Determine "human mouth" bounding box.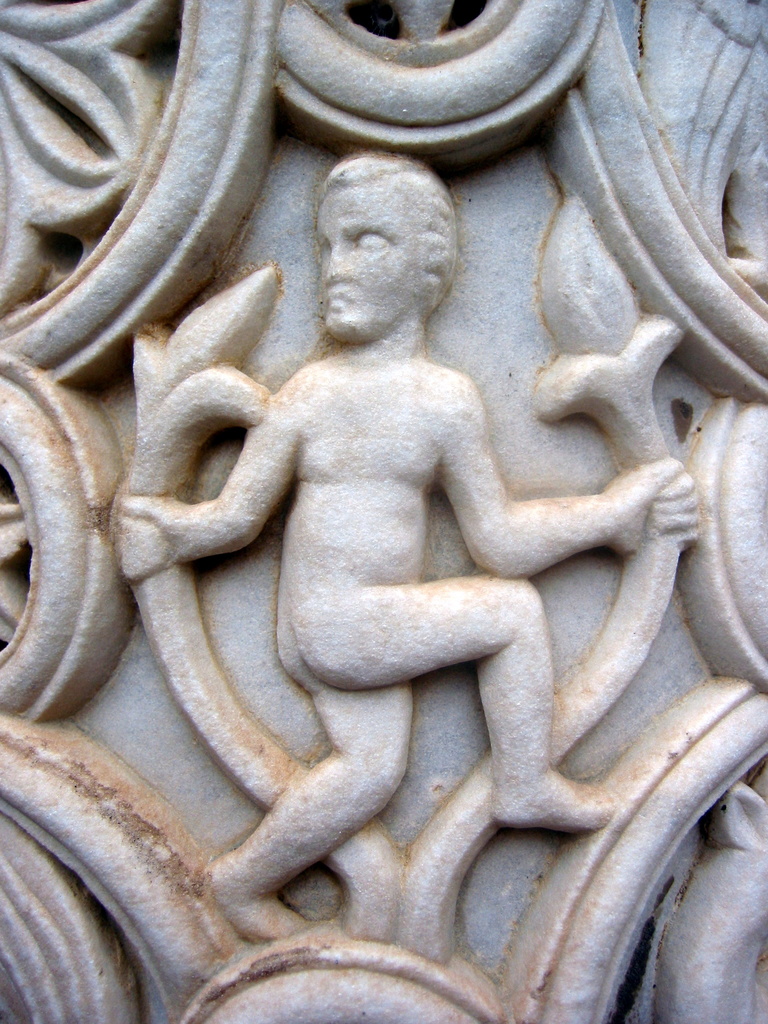
Determined: select_region(326, 288, 351, 311).
